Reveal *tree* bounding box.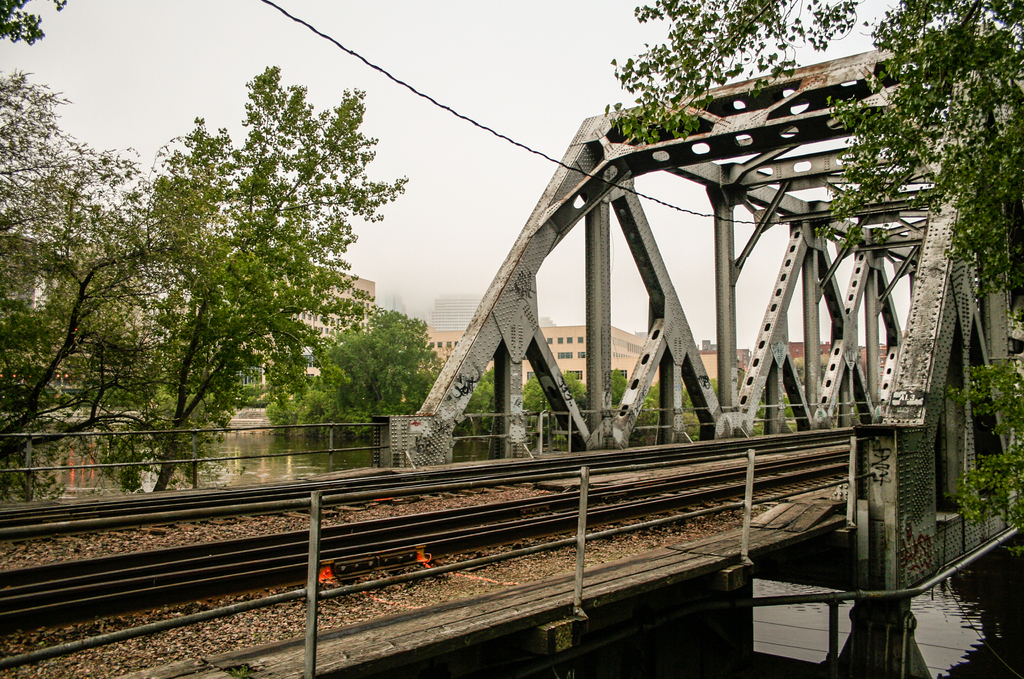
Revealed: Rect(675, 381, 701, 452).
